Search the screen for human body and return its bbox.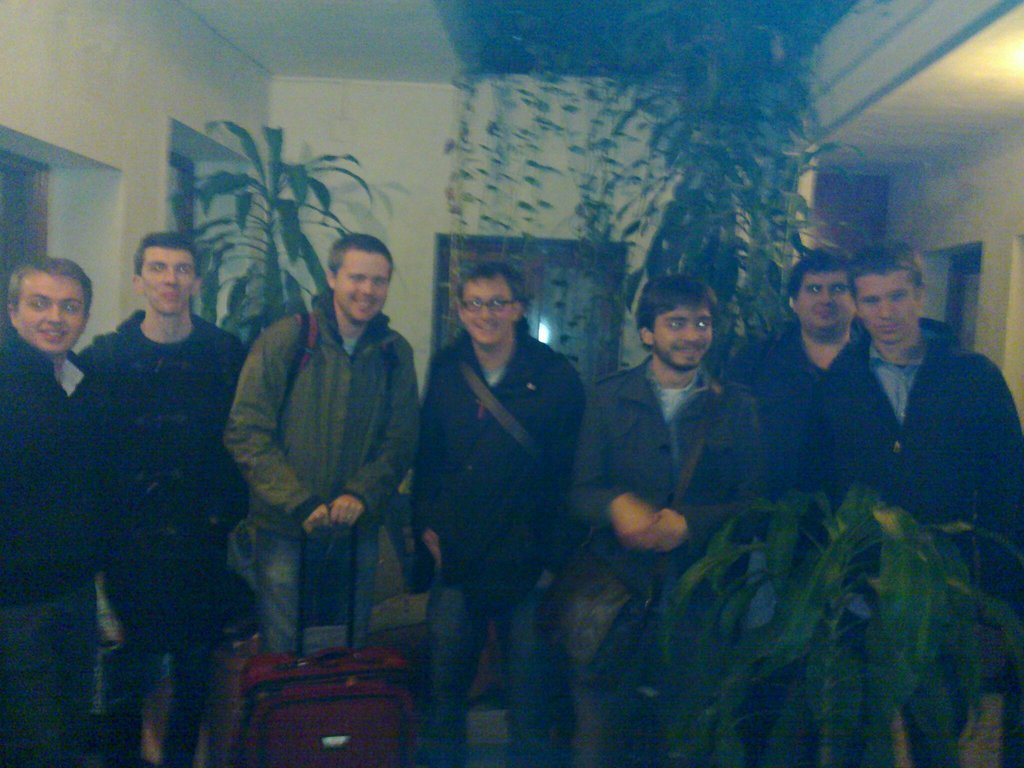
Found: BBox(37, 227, 241, 761).
